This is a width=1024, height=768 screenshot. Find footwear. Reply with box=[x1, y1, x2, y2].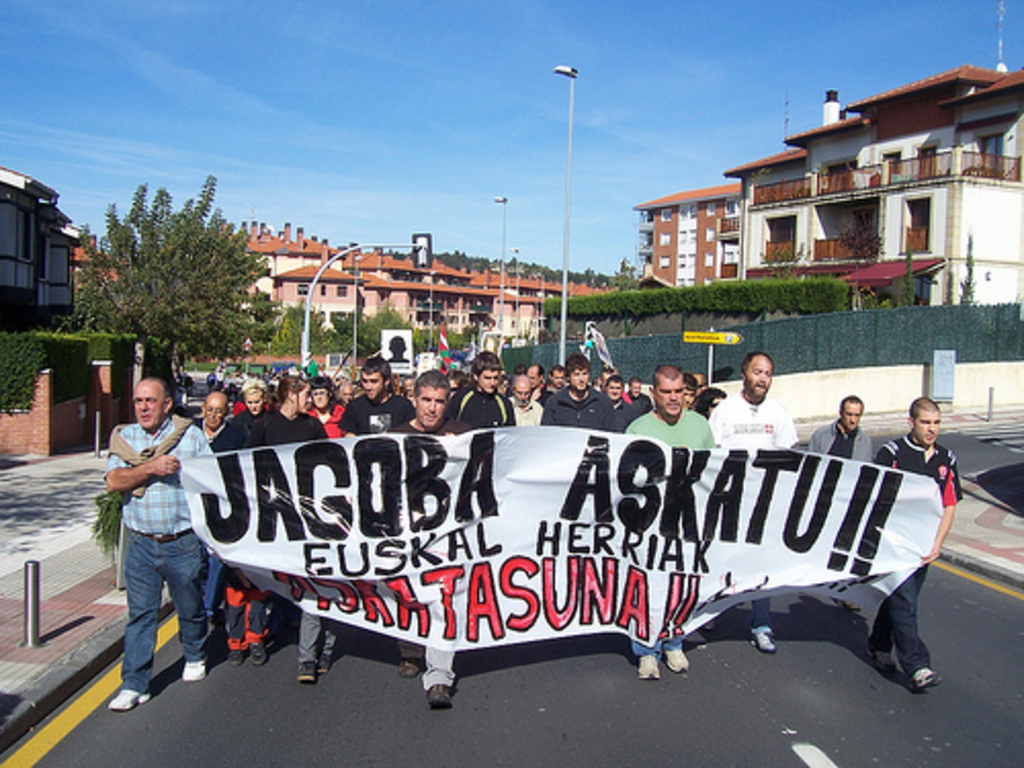
box=[666, 649, 688, 672].
